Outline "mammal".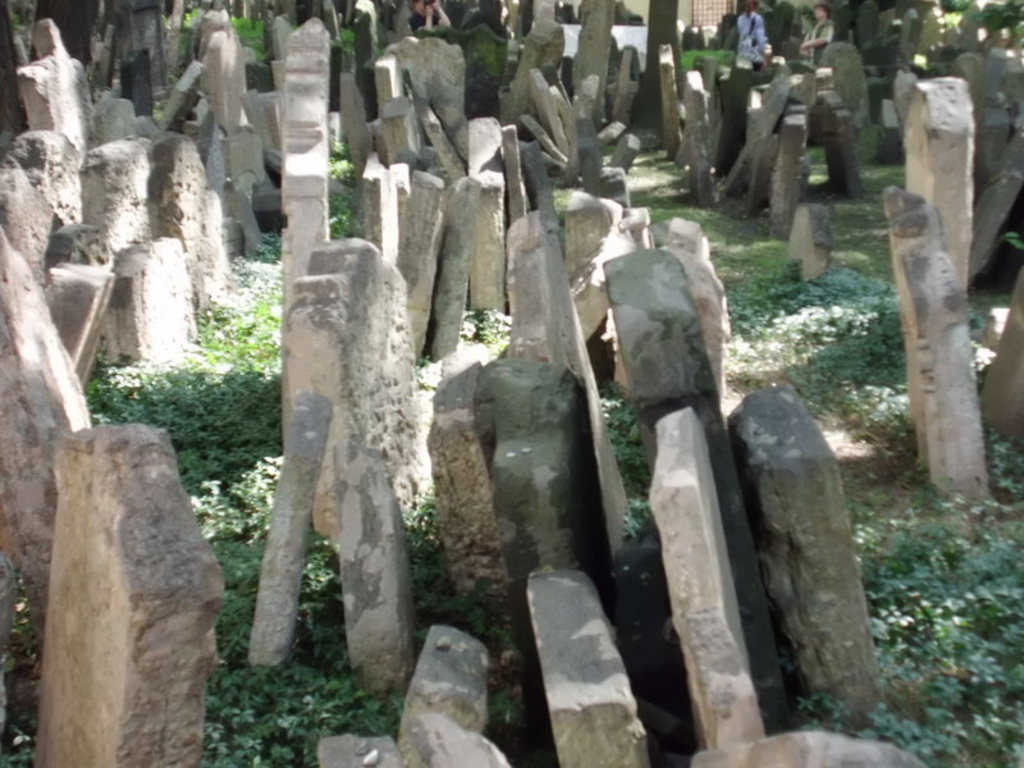
Outline: 737,0,764,72.
